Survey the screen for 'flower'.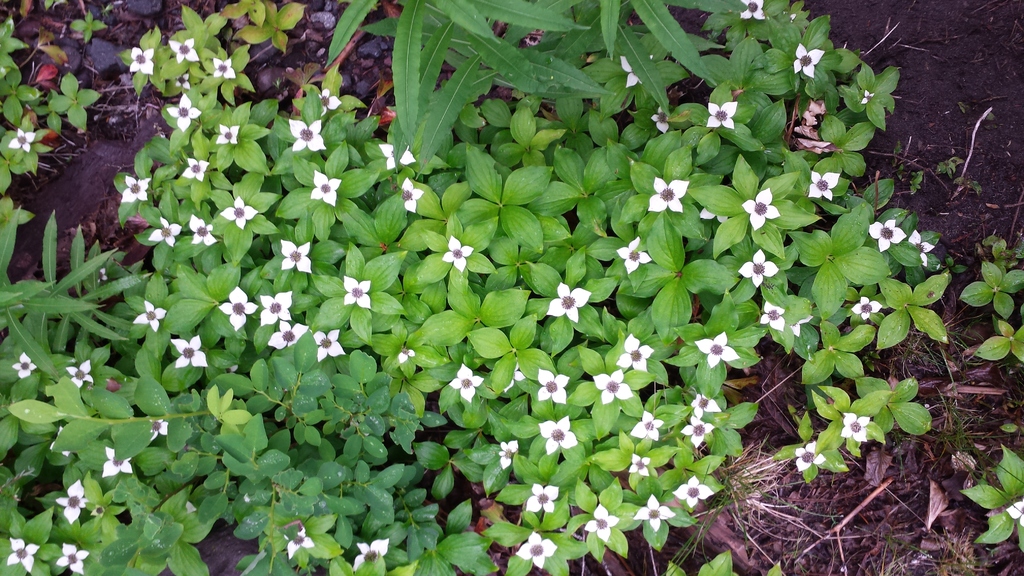
Survey found: bbox=[648, 175, 689, 209].
